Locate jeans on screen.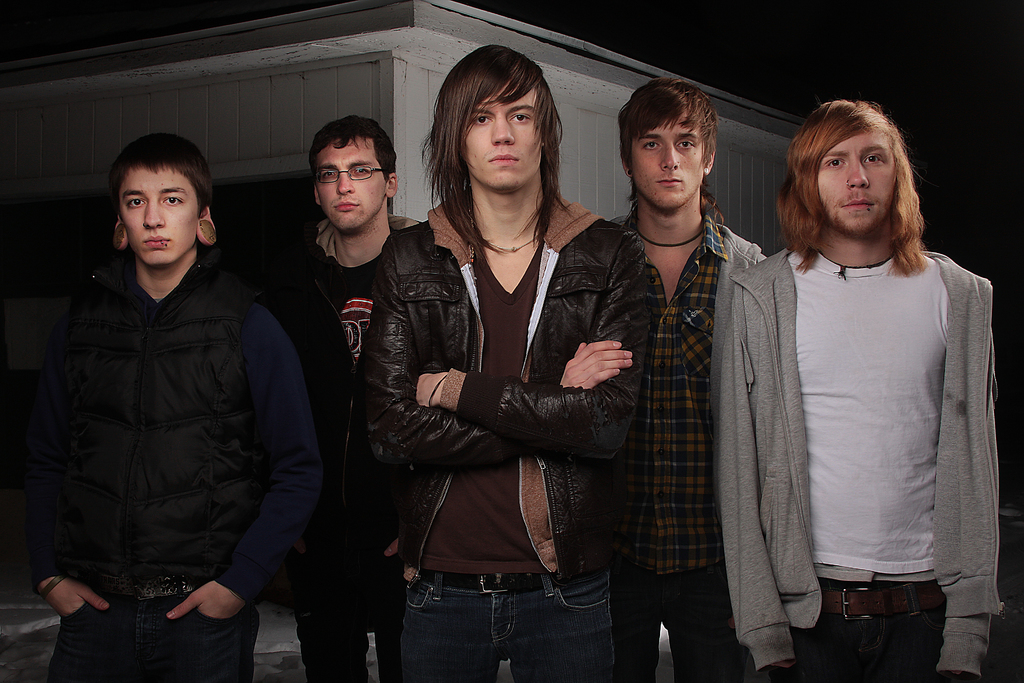
On screen at [254, 577, 378, 679].
